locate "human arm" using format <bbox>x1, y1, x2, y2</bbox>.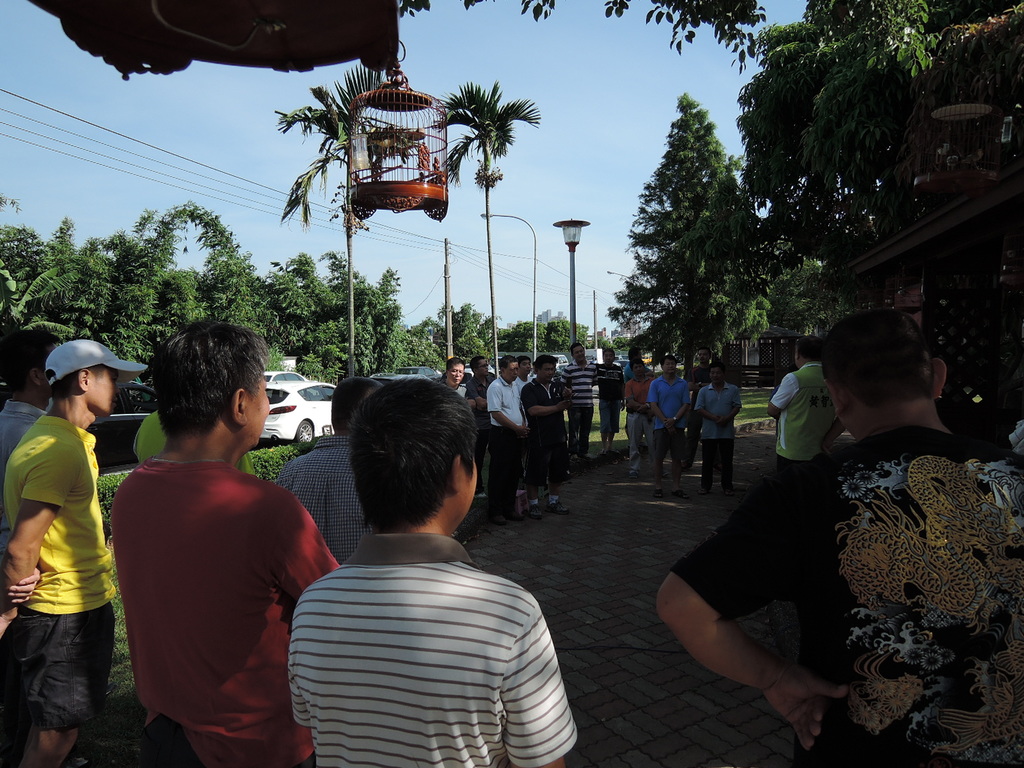
<bbox>766, 368, 802, 419</bbox>.
